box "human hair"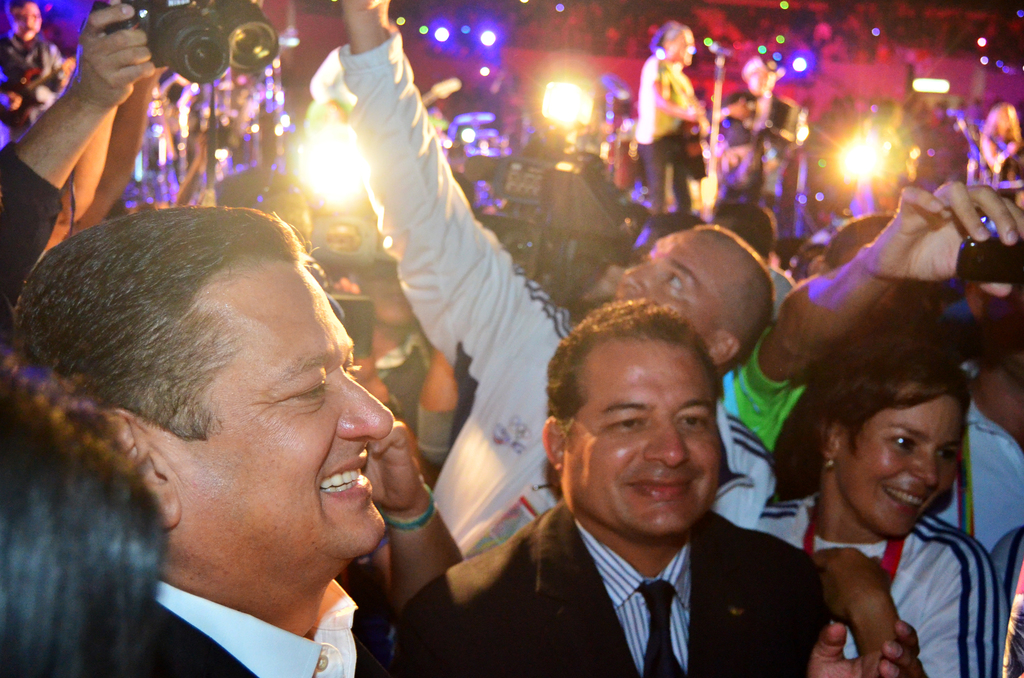
box=[727, 201, 783, 257]
